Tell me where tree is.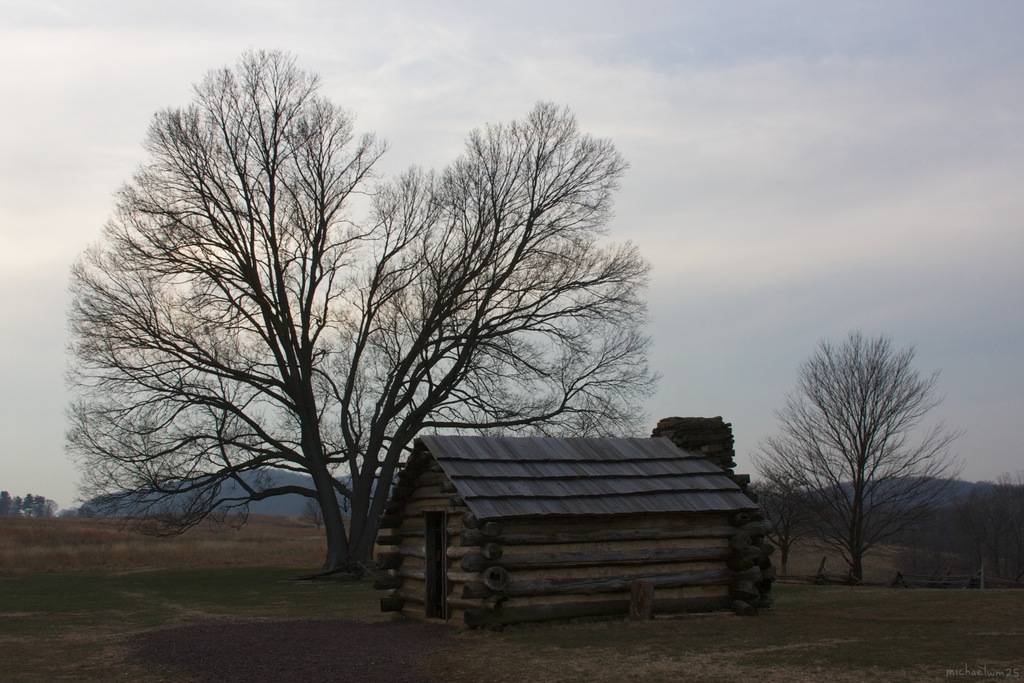
tree is at Rect(63, 22, 695, 631).
